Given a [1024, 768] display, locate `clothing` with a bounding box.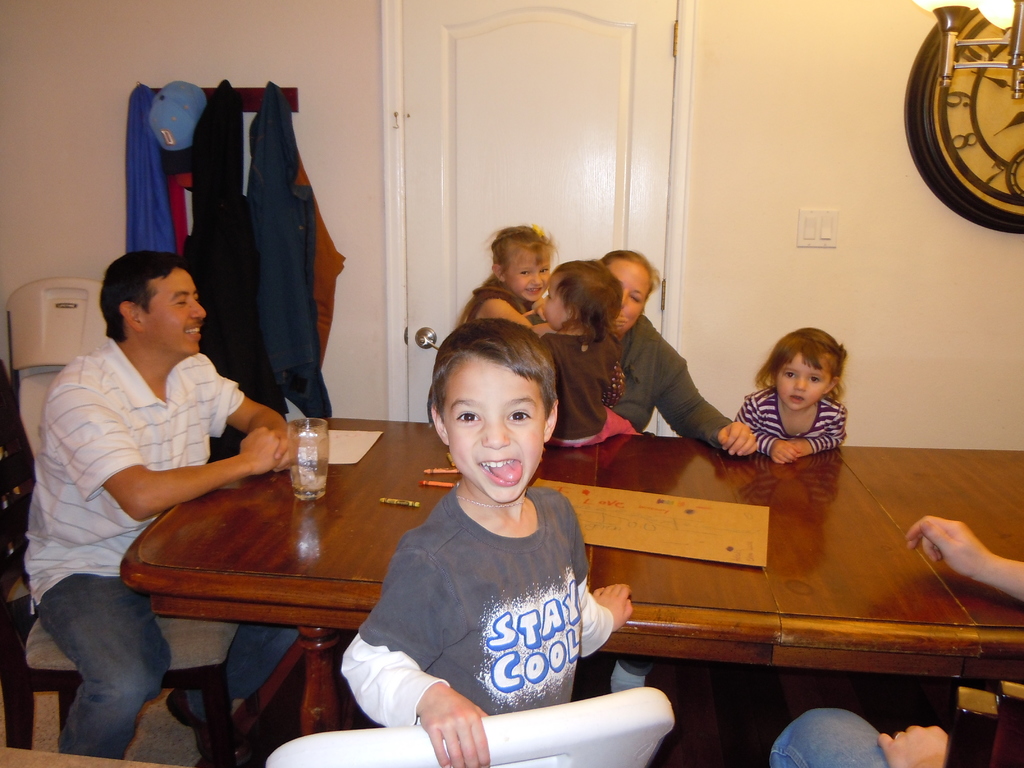
Located: 538/333/644/449.
